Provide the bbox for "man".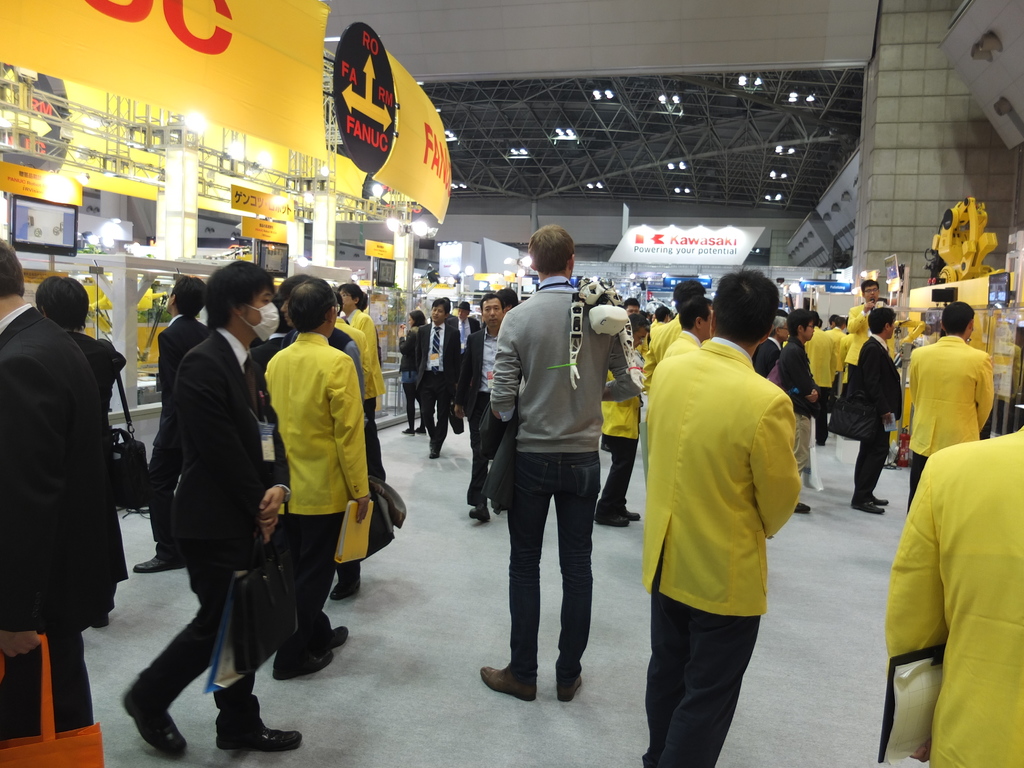
{"x1": 904, "y1": 300, "x2": 992, "y2": 508}.
